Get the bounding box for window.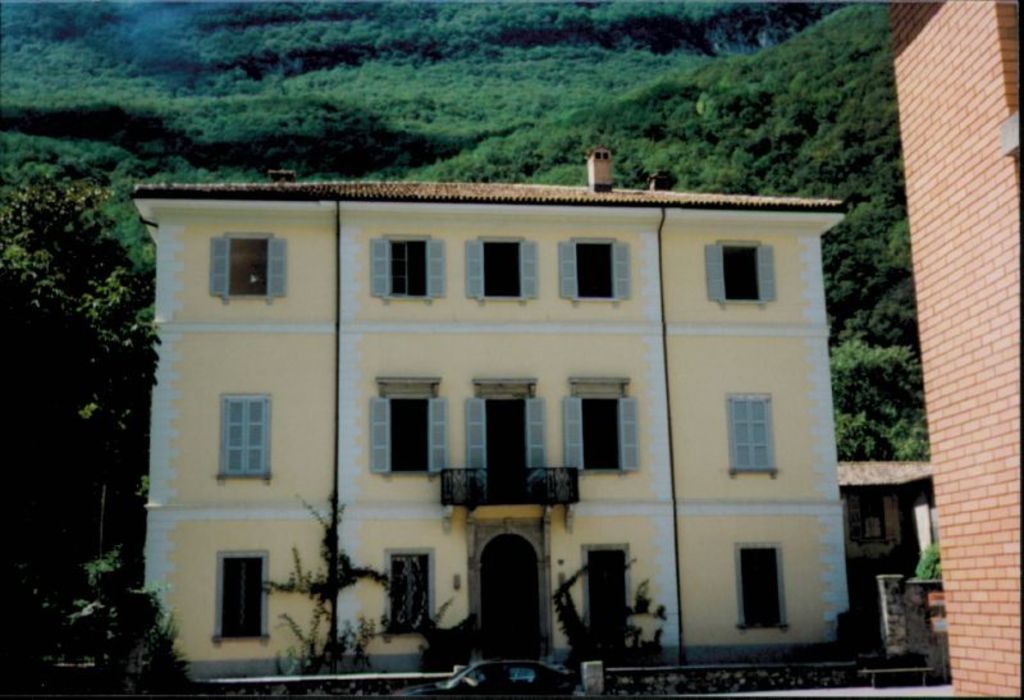
<box>713,232,781,298</box>.
